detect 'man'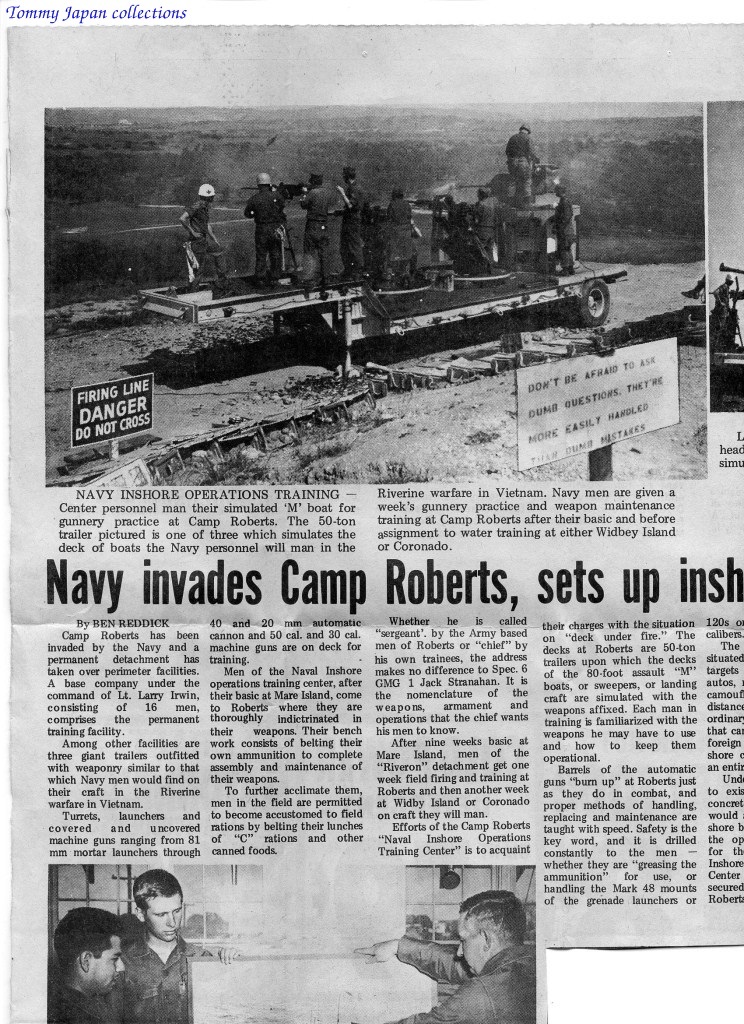
bbox=(176, 187, 225, 289)
